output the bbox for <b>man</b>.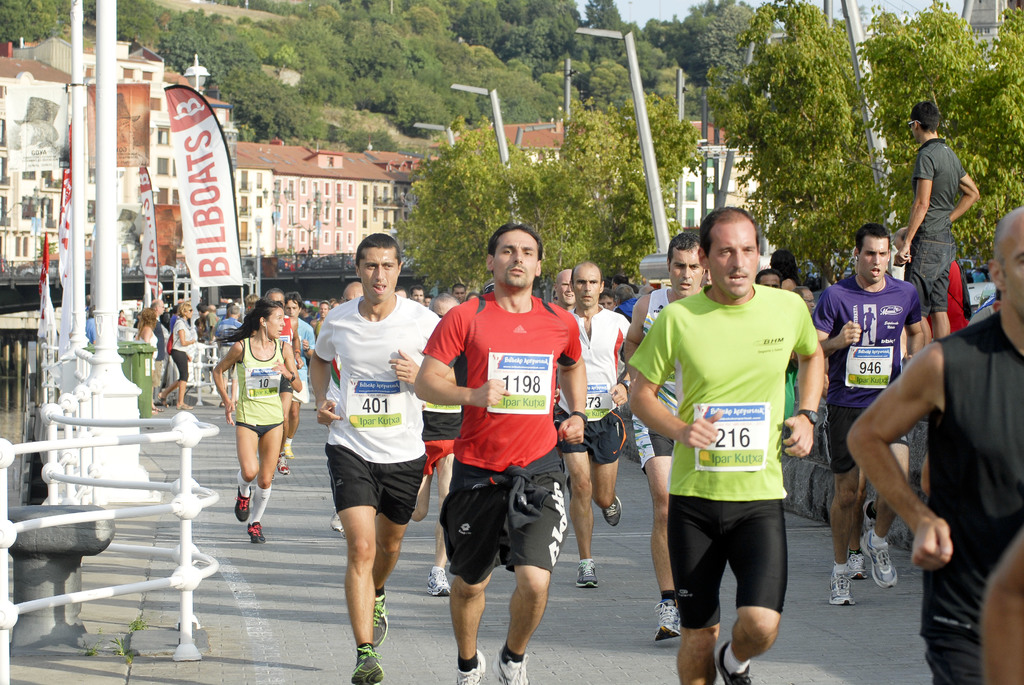
(left=846, top=209, right=1023, bottom=684).
